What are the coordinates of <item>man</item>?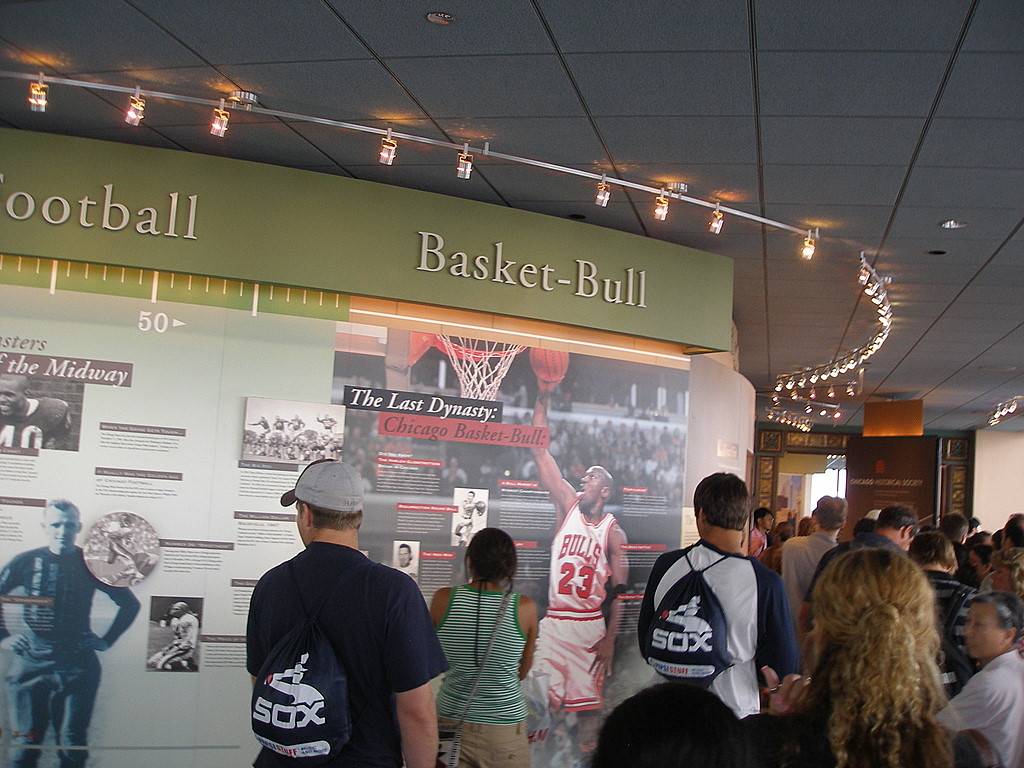
(815,503,916,590).
